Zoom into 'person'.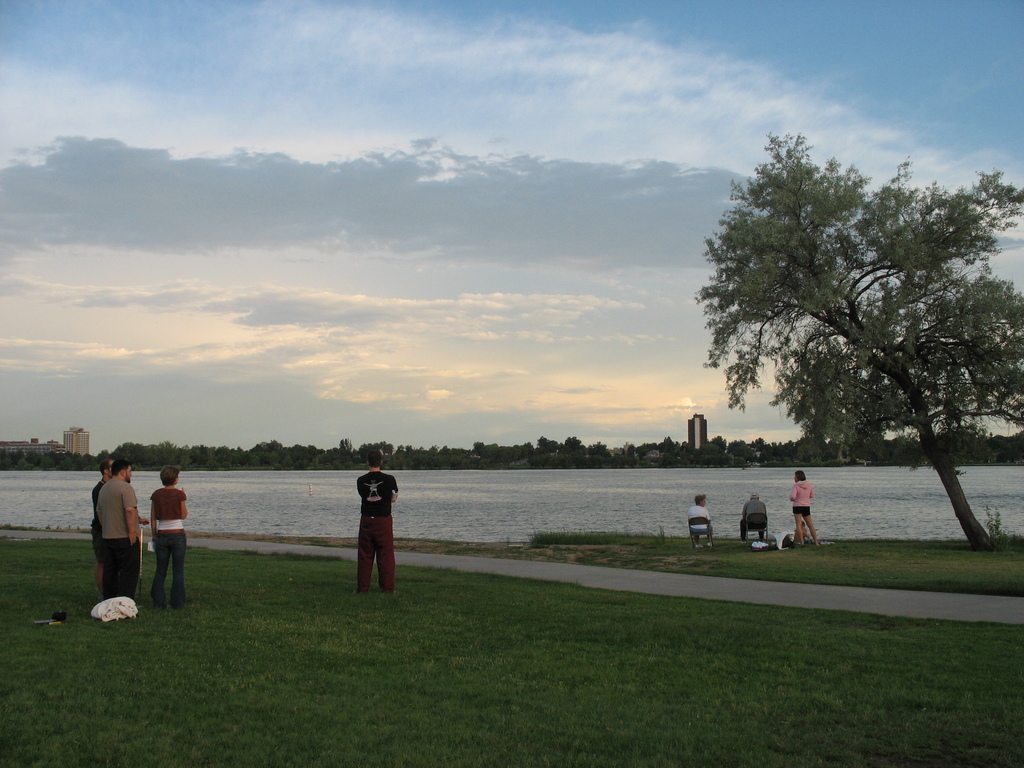
Zoom target: left=337, top=464, right=397, bottom=594.
